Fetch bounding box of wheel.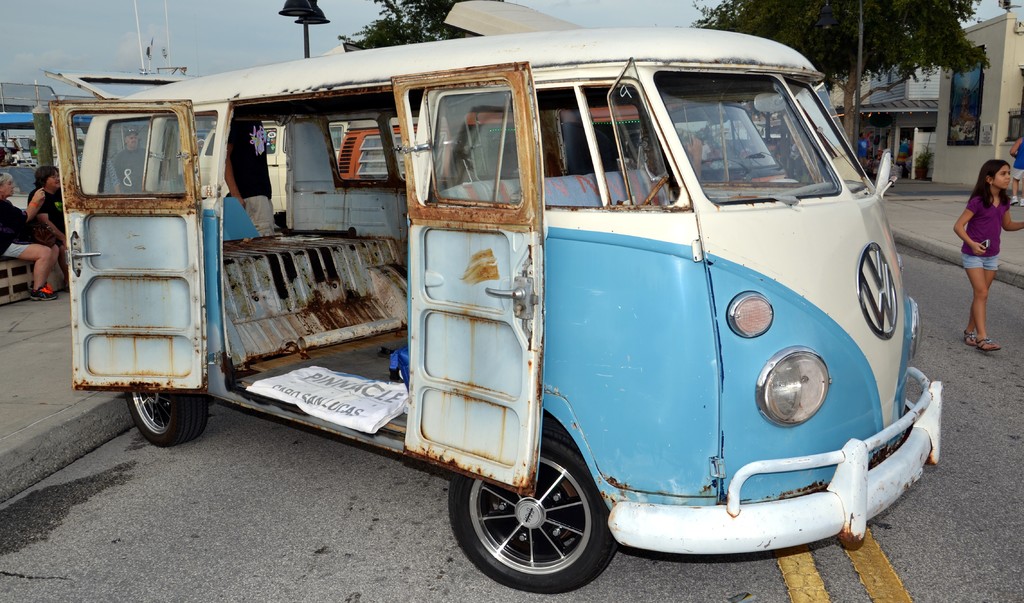
Bbox: bbox(458, 452, 604, 586).
